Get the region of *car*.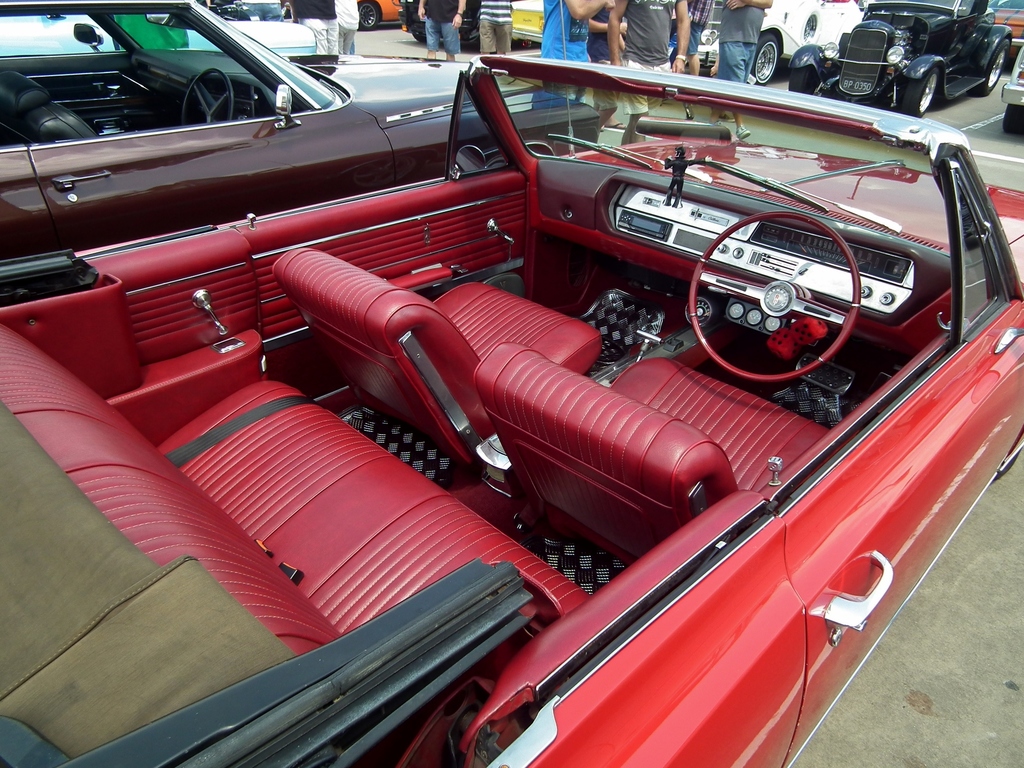
<box>1004,44,1023,132</box>.
